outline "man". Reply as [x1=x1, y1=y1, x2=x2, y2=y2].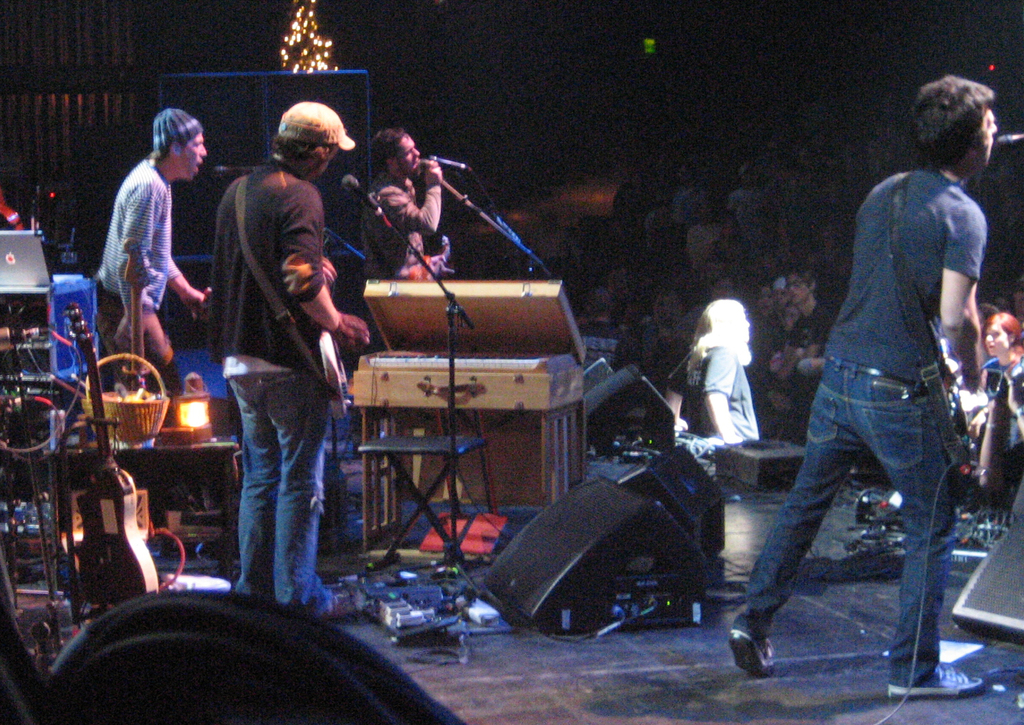
[x1=666, y1=297, x2=755, y2=438].
